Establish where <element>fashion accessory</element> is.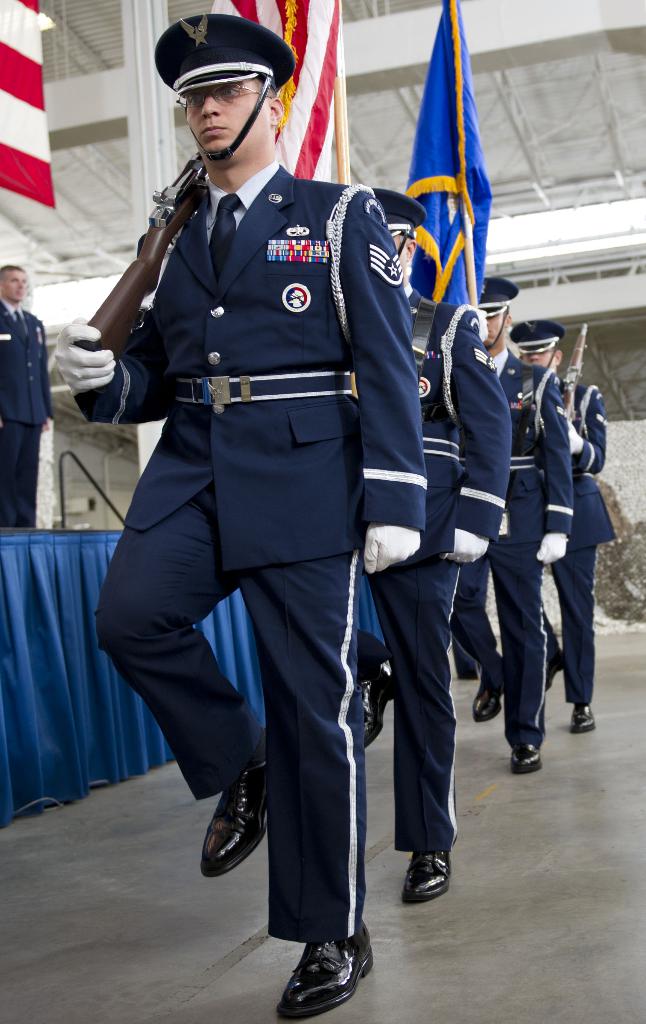
Established at detection(209, 190, 248, 307).
